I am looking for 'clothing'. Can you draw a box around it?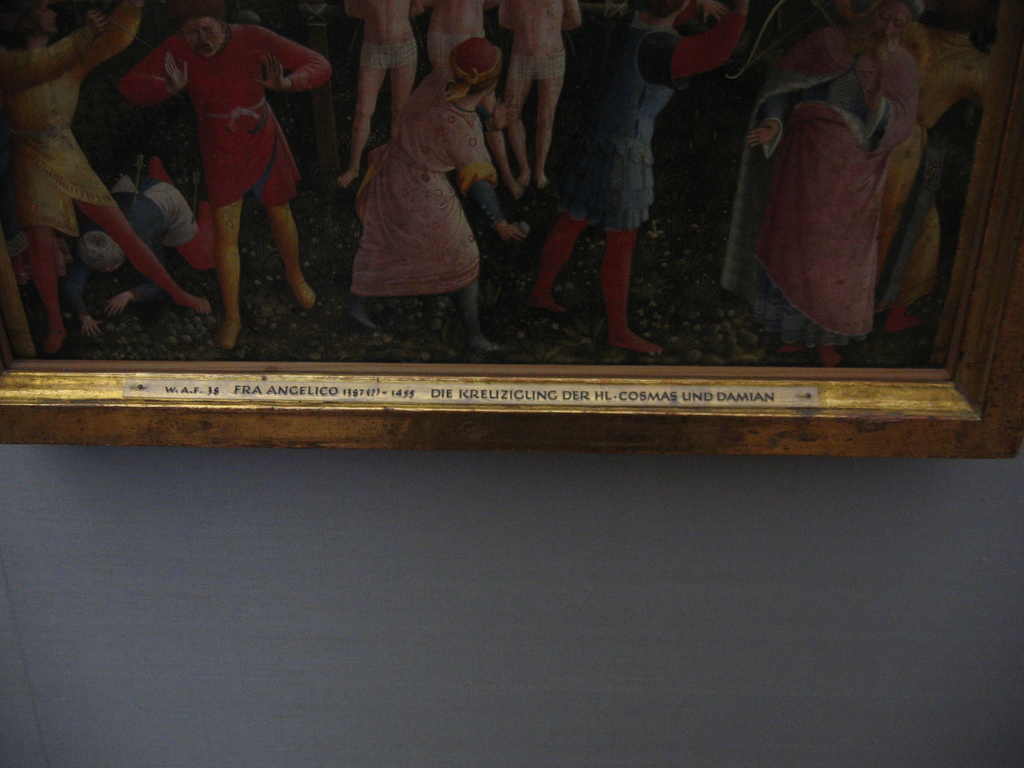
Sure, the bounding box is left=714, top=26, right=973, bottom=386.
